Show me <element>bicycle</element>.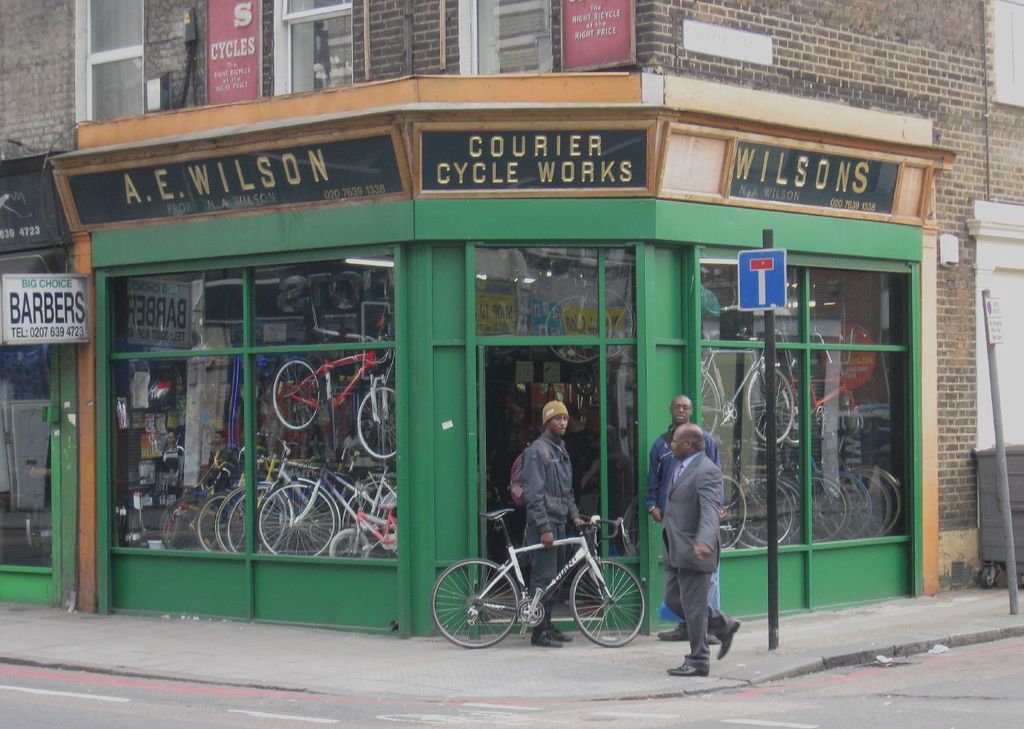
<element>bicycle</element> is here: 270 311 412 453.
